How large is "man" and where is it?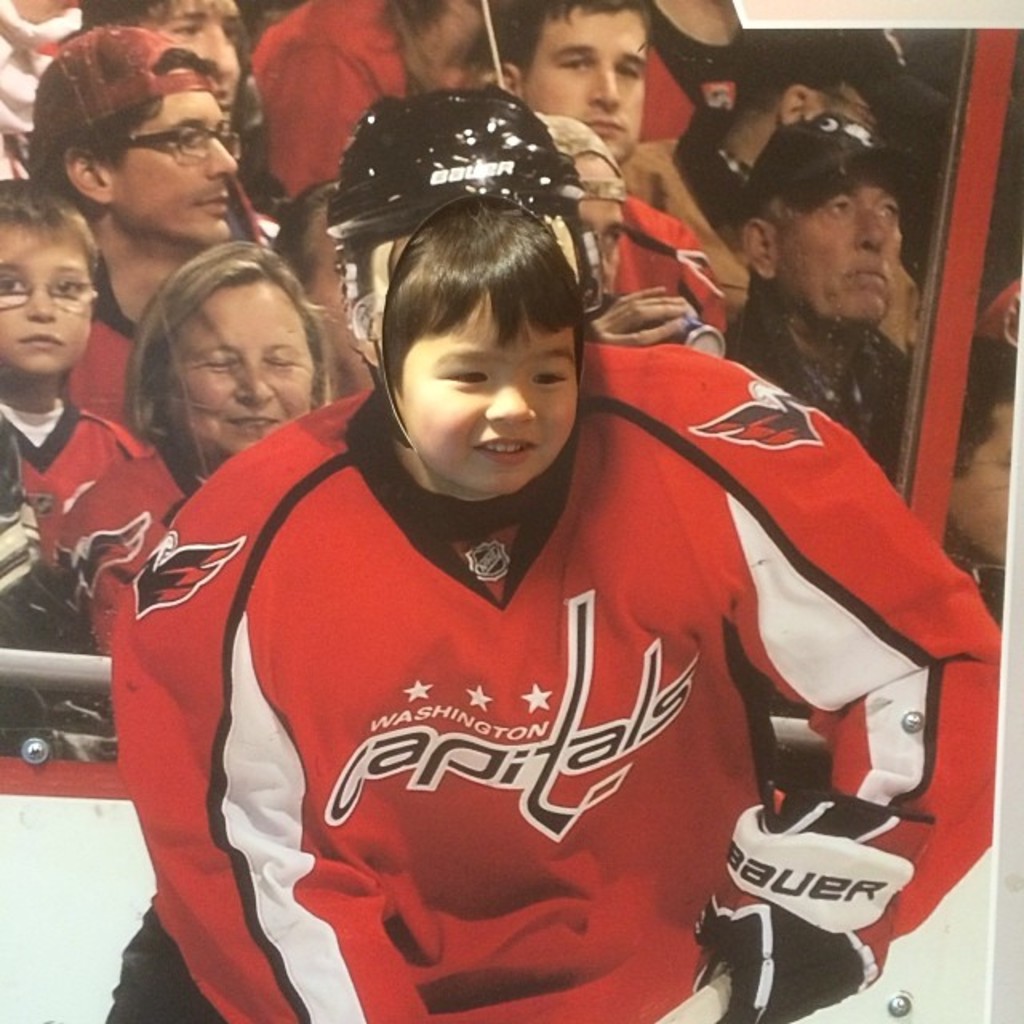
Bounding box: box(861, 334, 1022, 632).
